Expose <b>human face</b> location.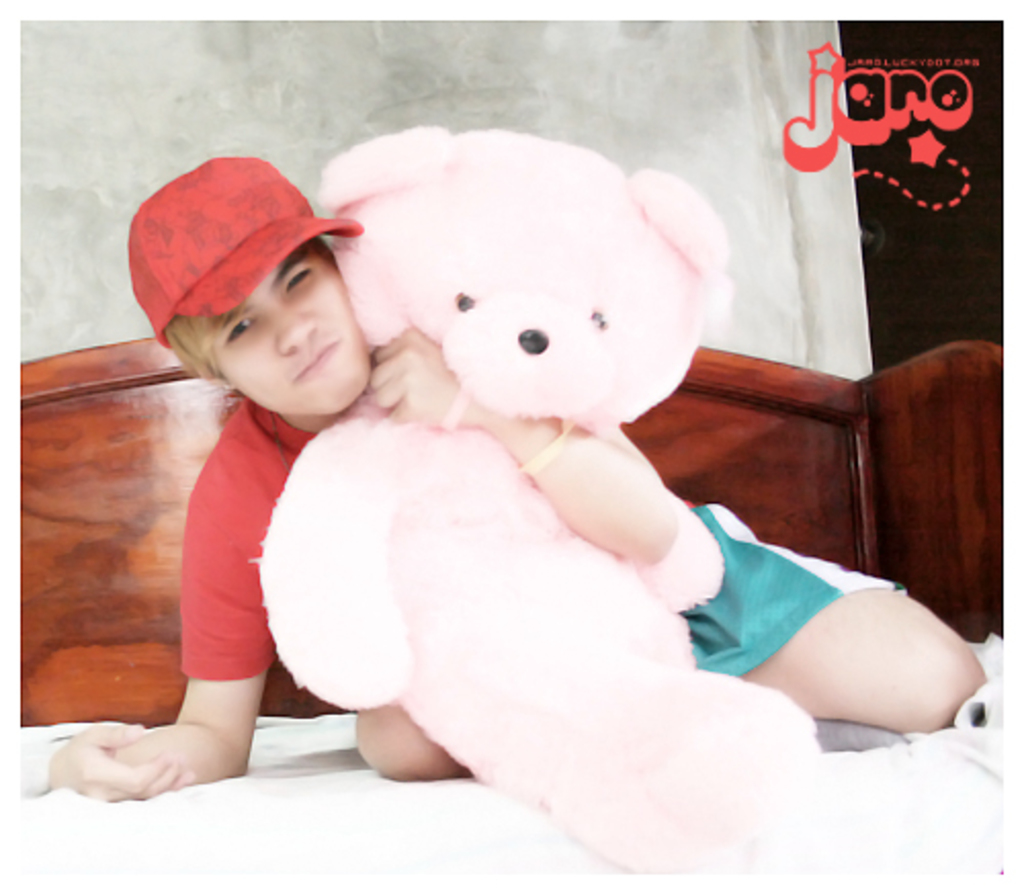
Exposed at {"left": 211, "top": 242, "right": 371, "bottom": 416}.
